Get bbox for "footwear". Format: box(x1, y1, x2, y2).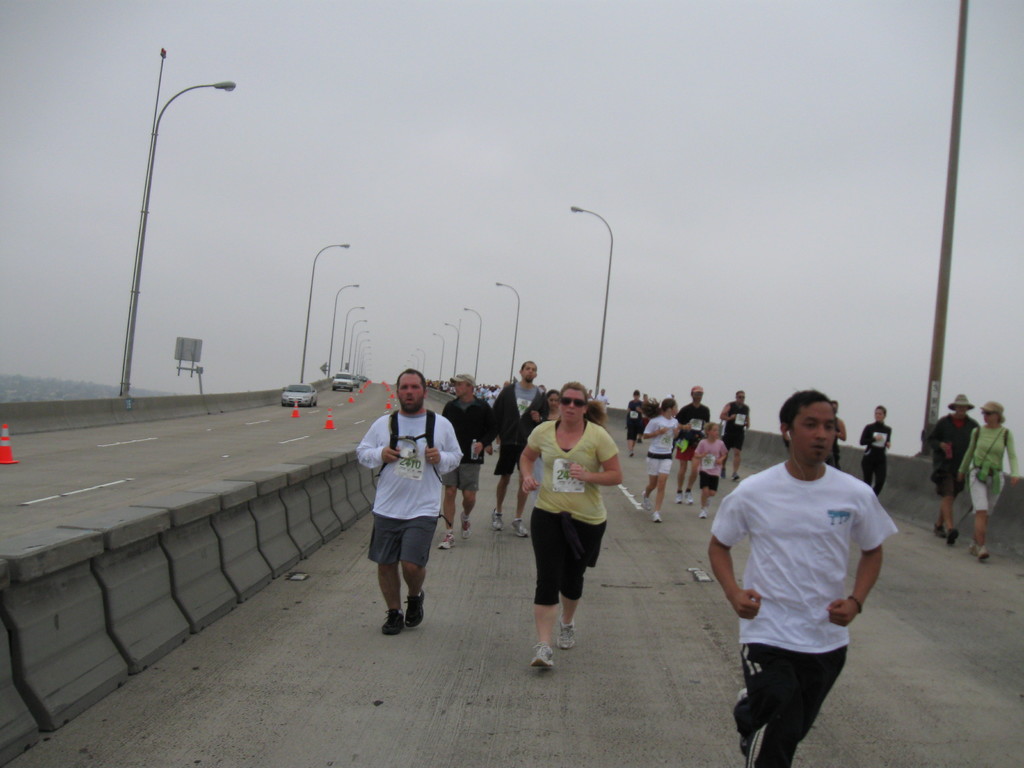
box(628, 456, 636, 461).
